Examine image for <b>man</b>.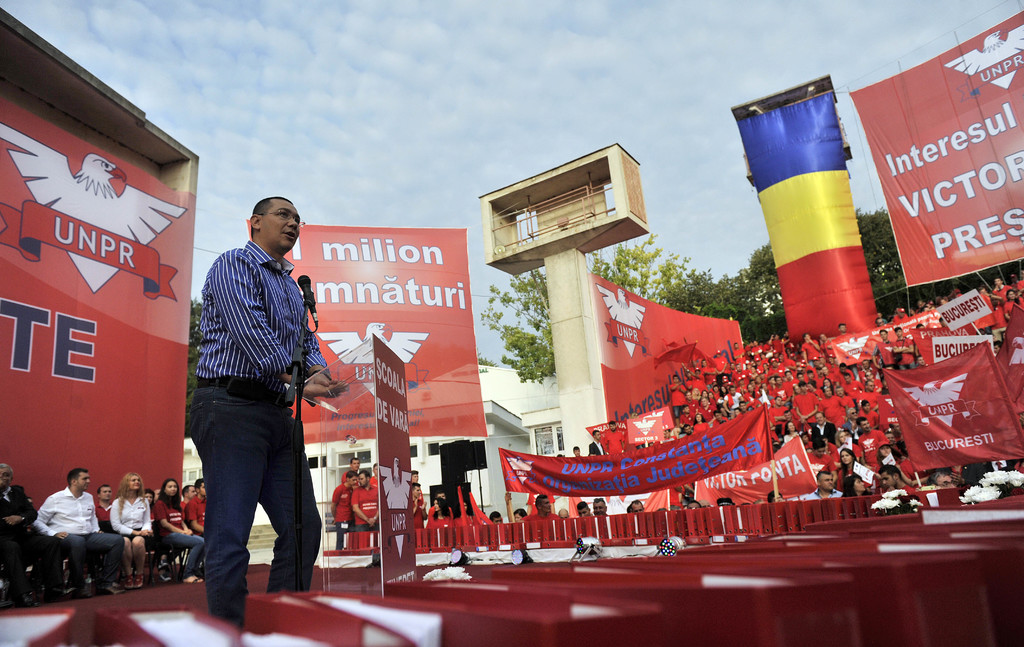
Examination result: select_region(573, 500, 592, 518).
